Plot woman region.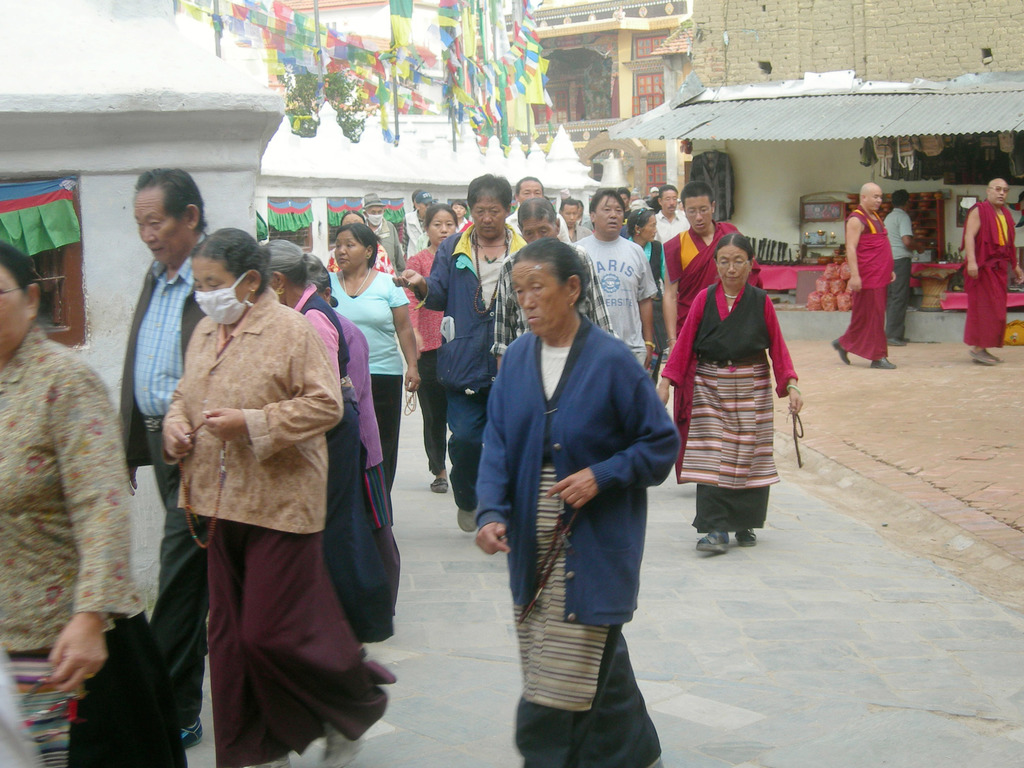
Plotted at pyautogui.locateOnScreen(623, 207, 671, 373).
